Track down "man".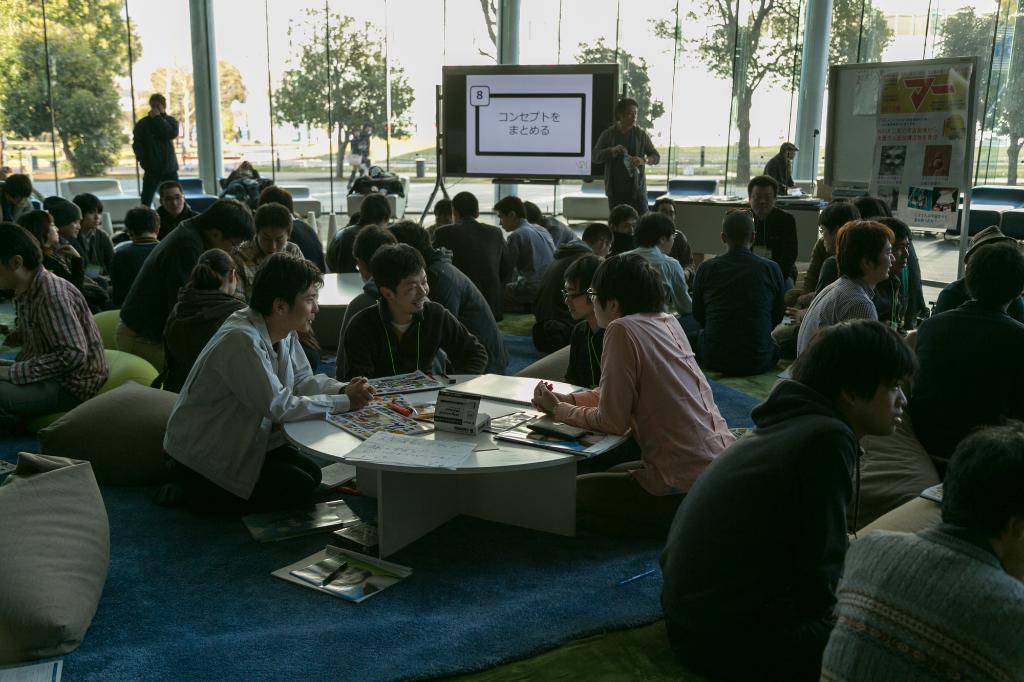
Tracked to x1=131 y1=90 x2=177 y2=205.
